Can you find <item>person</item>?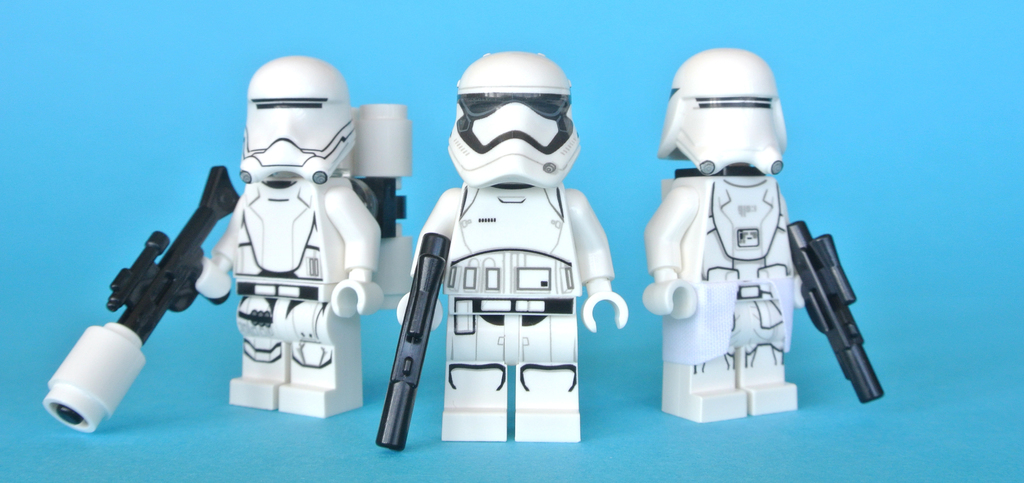
Yes, bounding box: 191 52 385 421.
